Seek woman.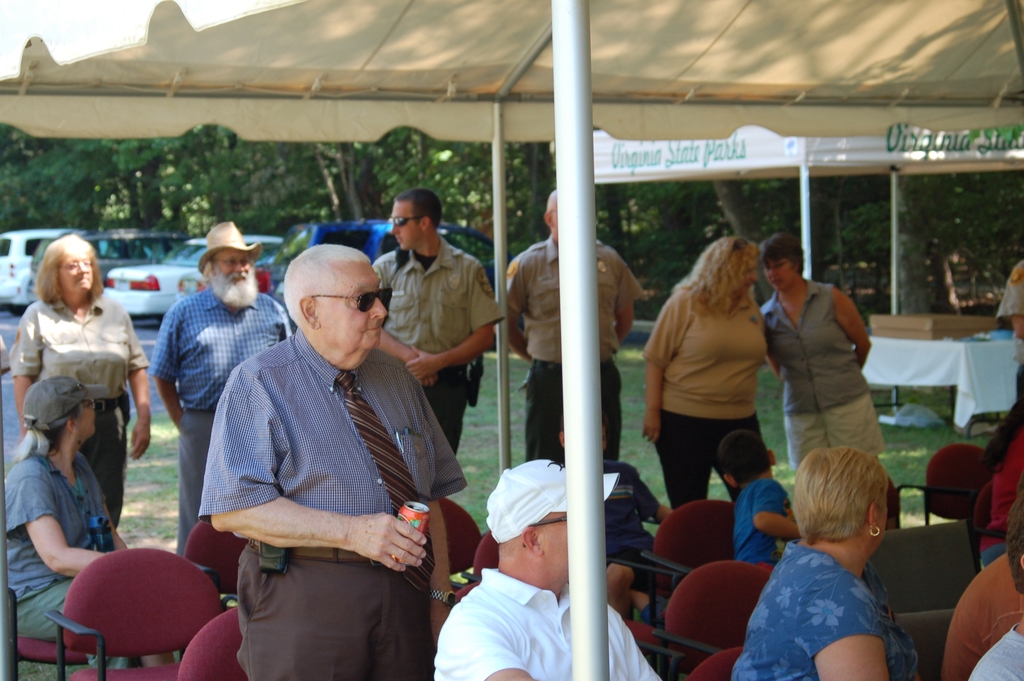
0/372/179/674.
